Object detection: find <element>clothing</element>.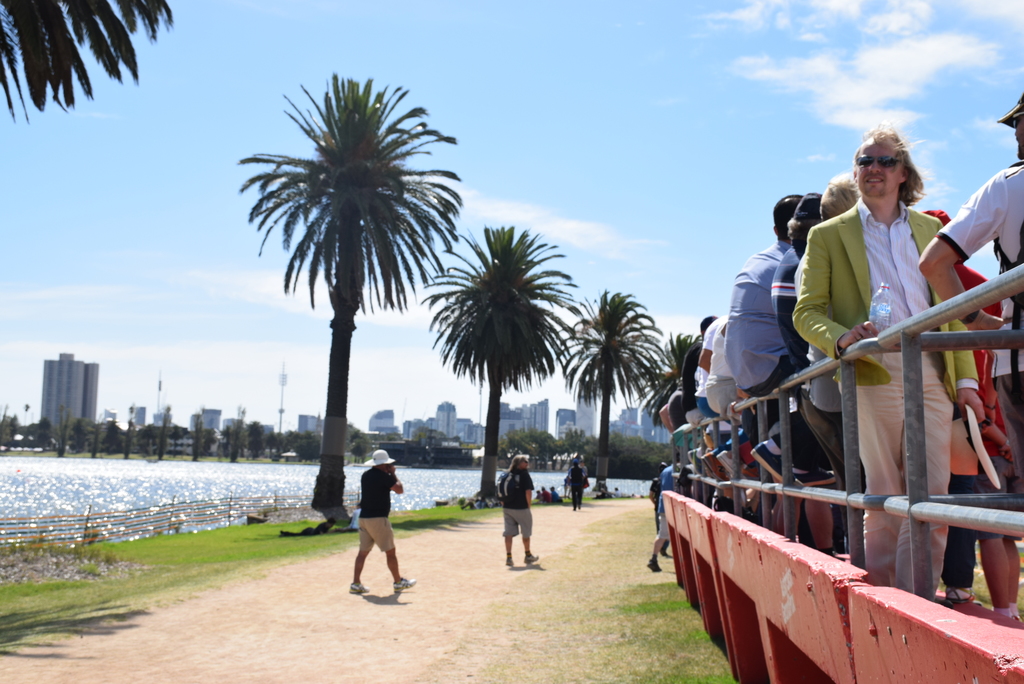
{"x1": 765, "y1": 235, "x2": 804, "y2": 385}.
